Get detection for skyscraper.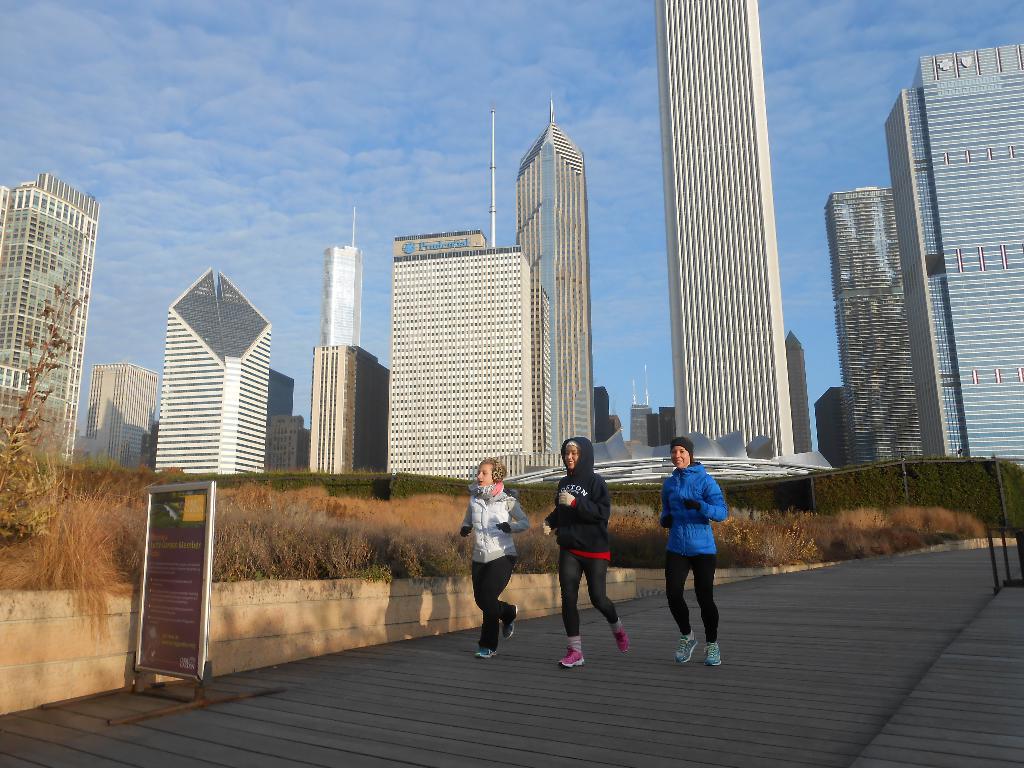
Detection: (154,259,275,477).
